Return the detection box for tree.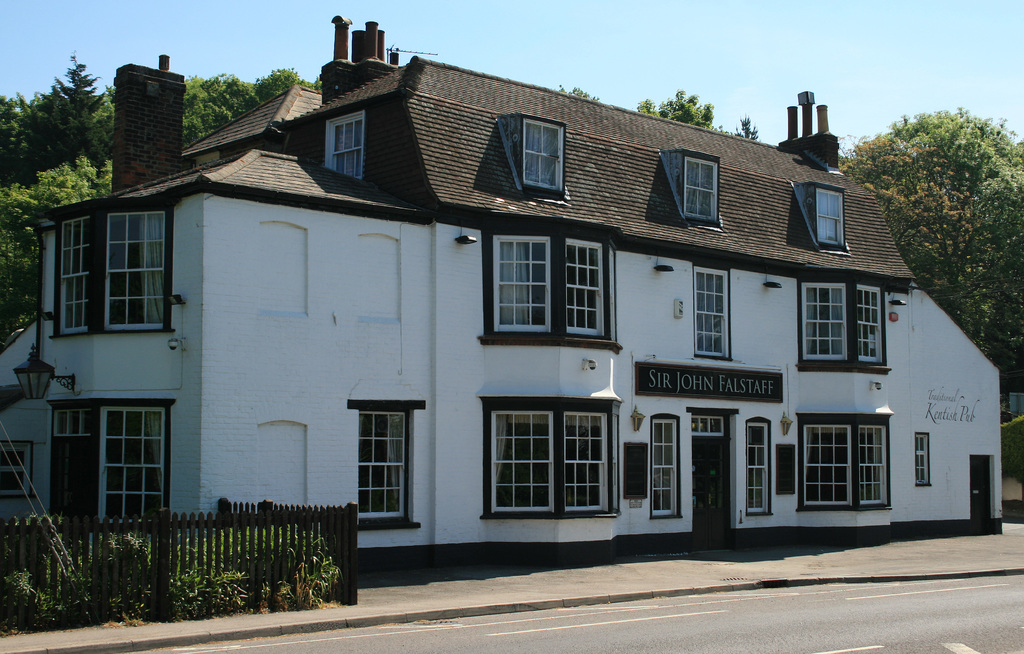
873 89 1018 329.
